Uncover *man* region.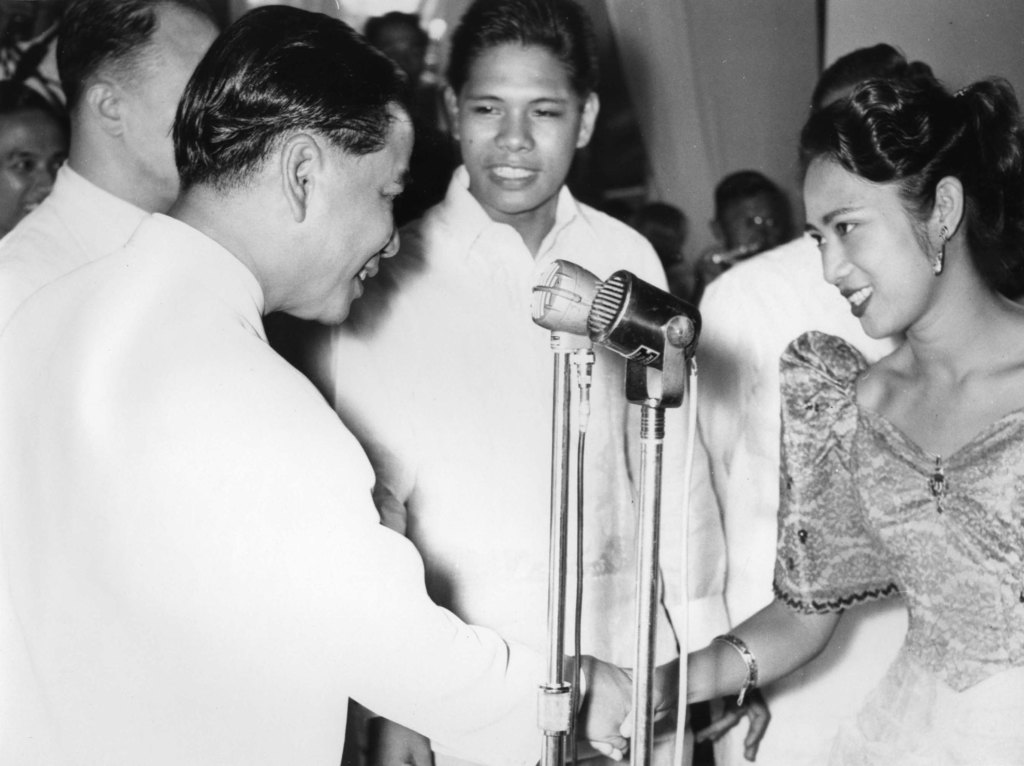
Uncovered: pyautogui.locateOnScreen(323, 0, 765, 765).
